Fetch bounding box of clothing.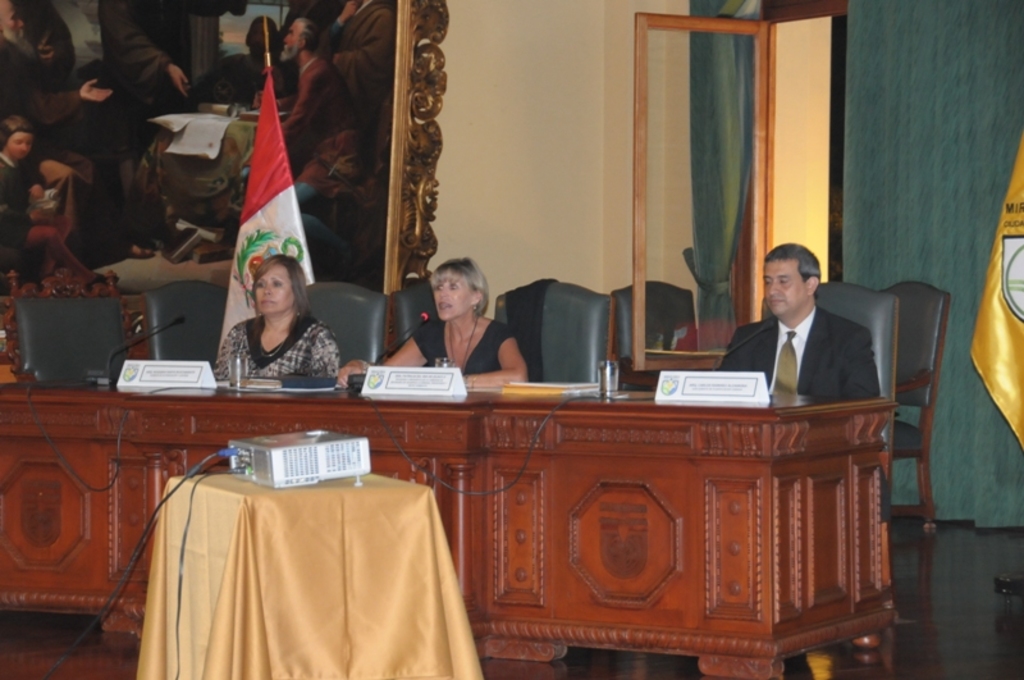
Bbox: locate(0, 36, 104, 259).
